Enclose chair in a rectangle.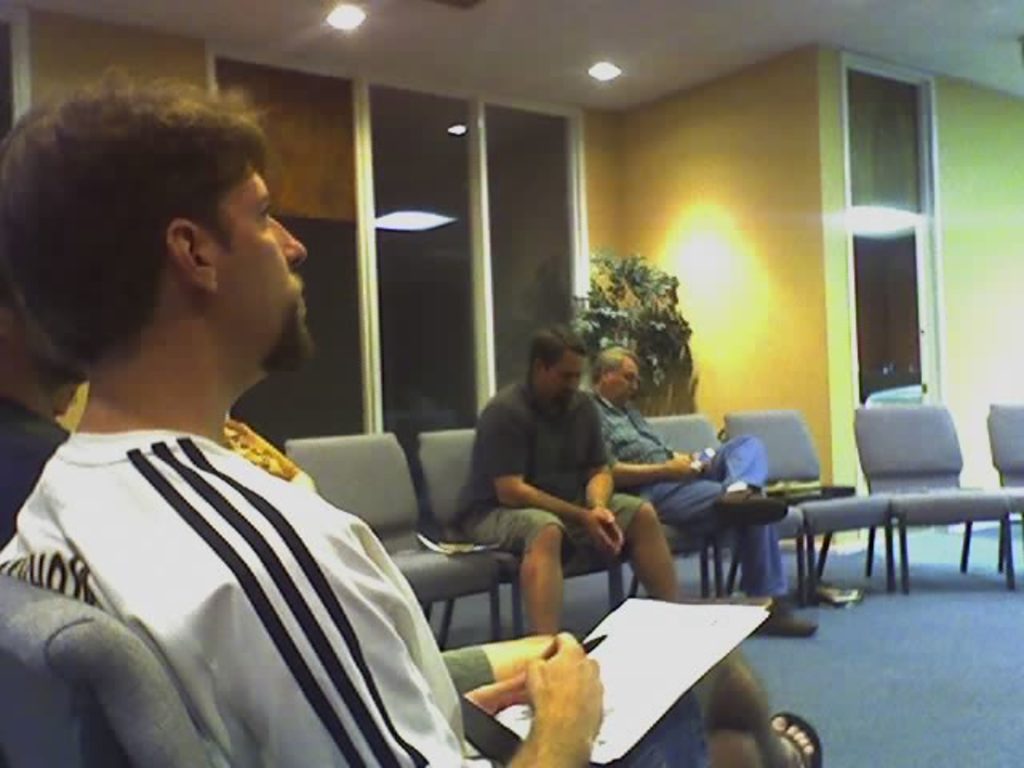
region(0, 555, 230, 766).
